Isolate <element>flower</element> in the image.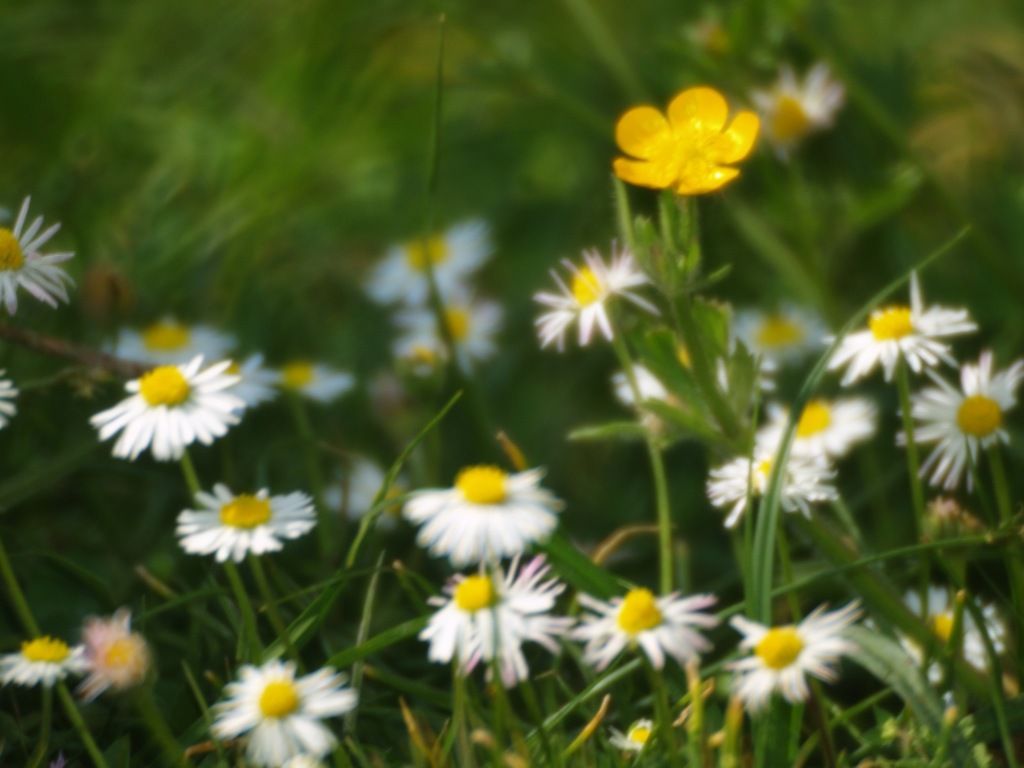
Isolated region: Rect(407, 463, 571, 562).
